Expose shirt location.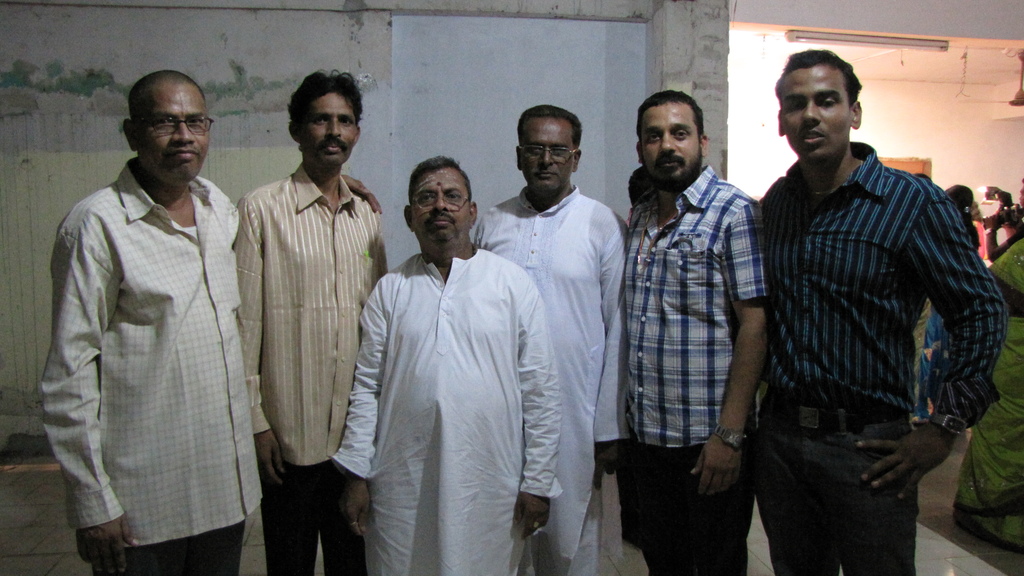
Exposed at 744:108:987:504.
